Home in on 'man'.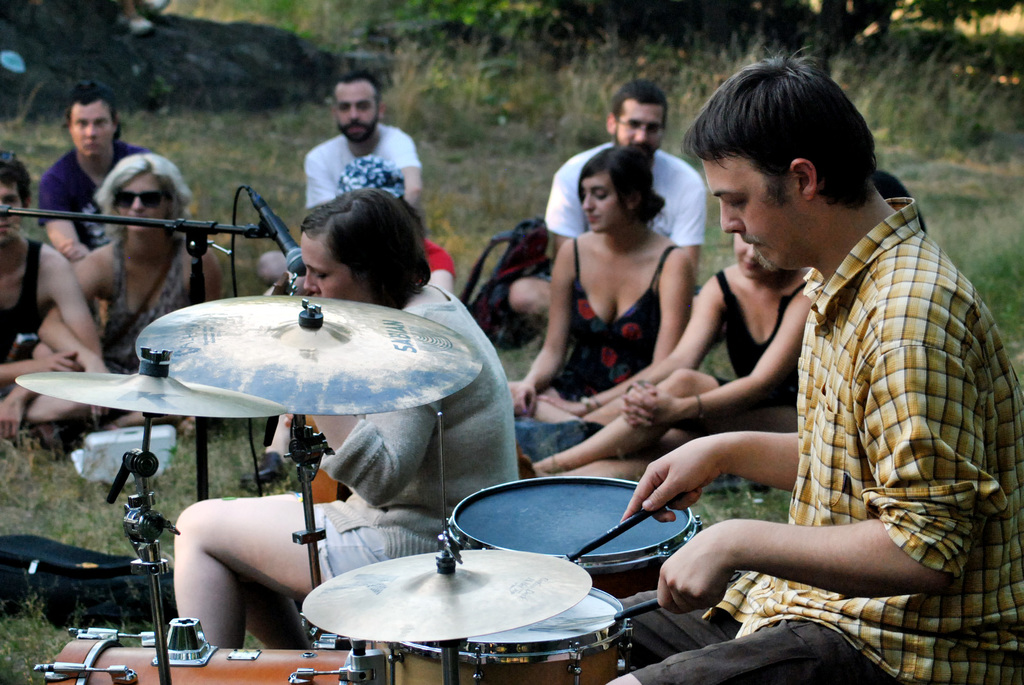
Homed in at region(605, 82, 1011, 680).
